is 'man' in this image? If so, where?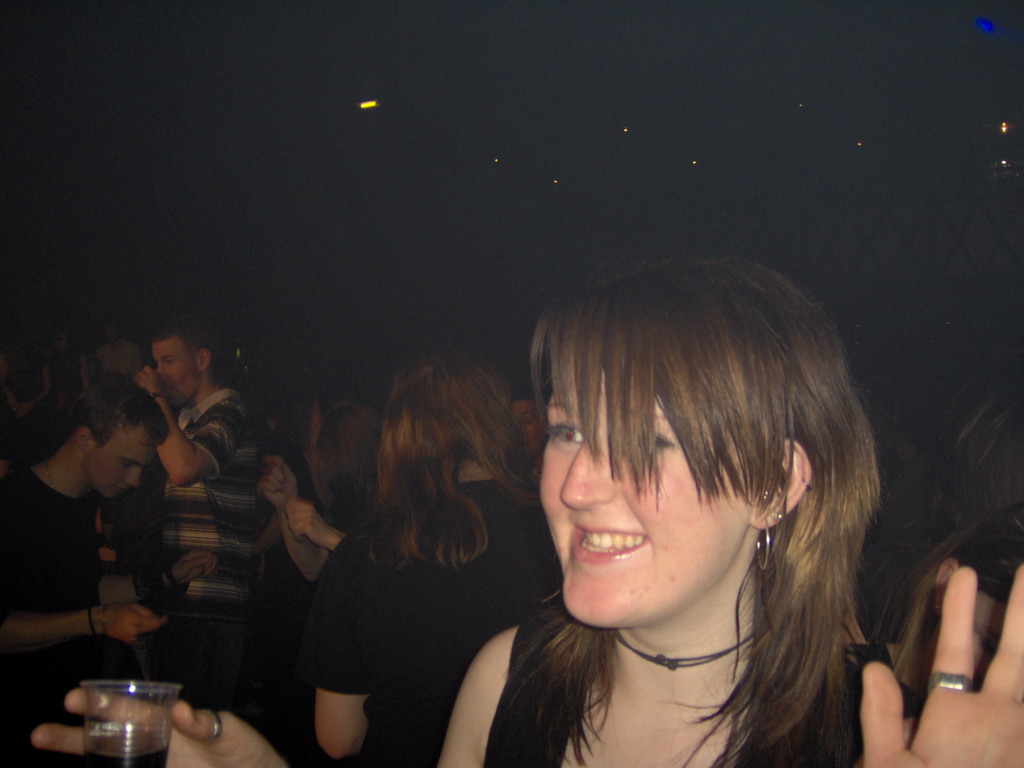
Yes, at [x1=93, y1=325, x2=144, y2=381].
